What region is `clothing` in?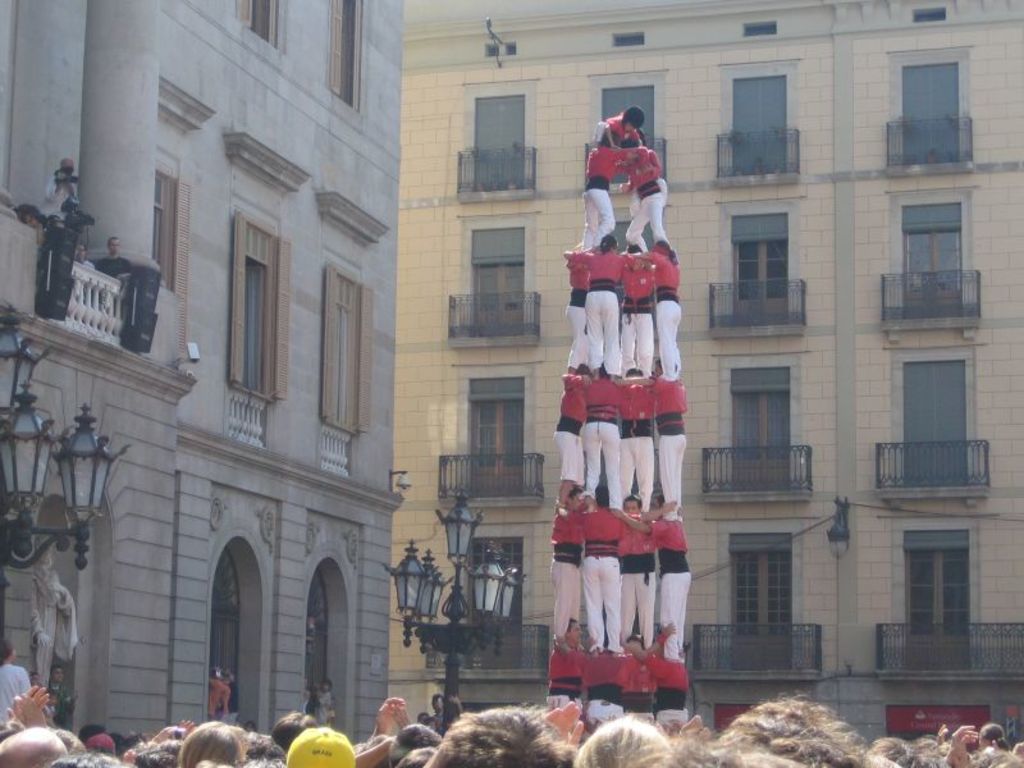
<box>577,132,614,262</box>.
